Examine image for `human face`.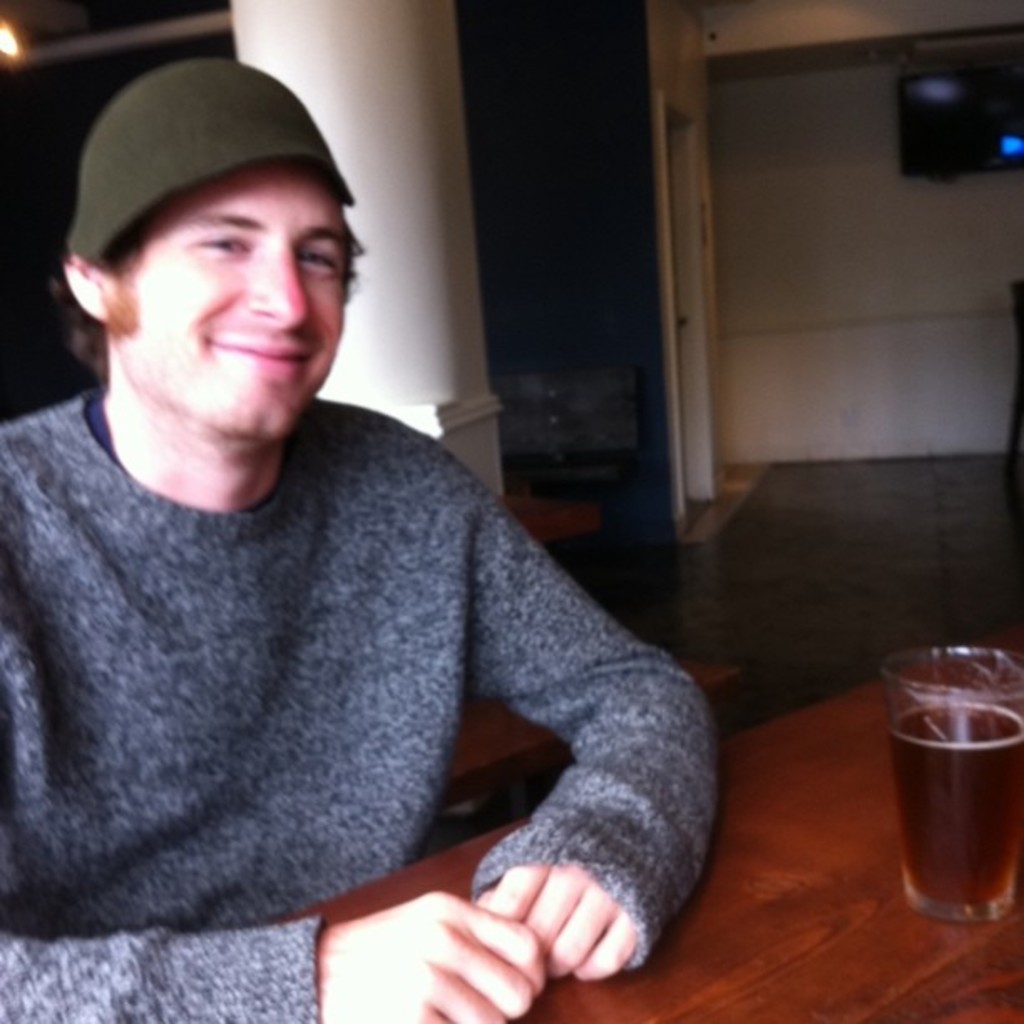
Examination result: Rect(72, 117, 355, 447).
